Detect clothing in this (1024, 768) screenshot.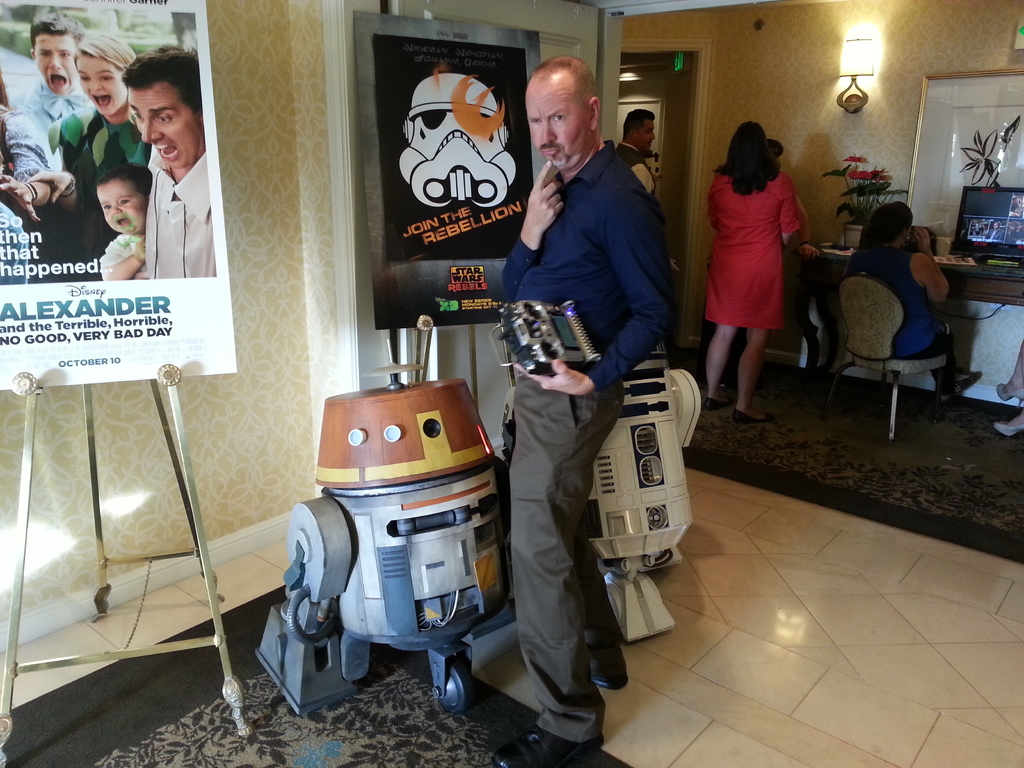
Detection: Rect(847, 246, 959, 392).
